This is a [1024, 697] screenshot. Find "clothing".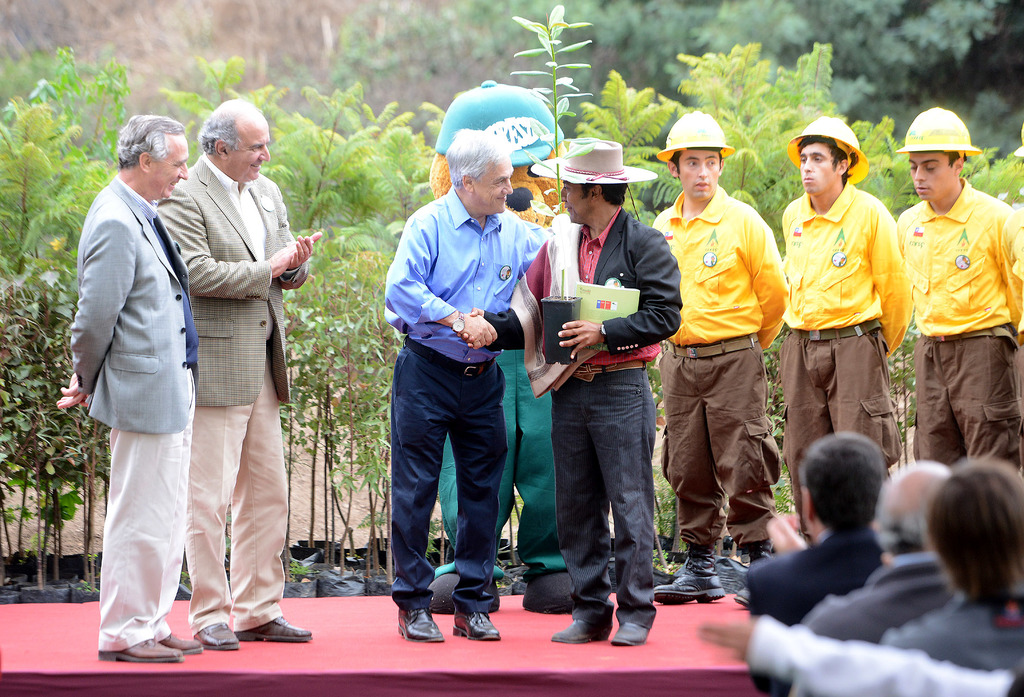
Bounding box: rect(742, 524, 885, 696).
